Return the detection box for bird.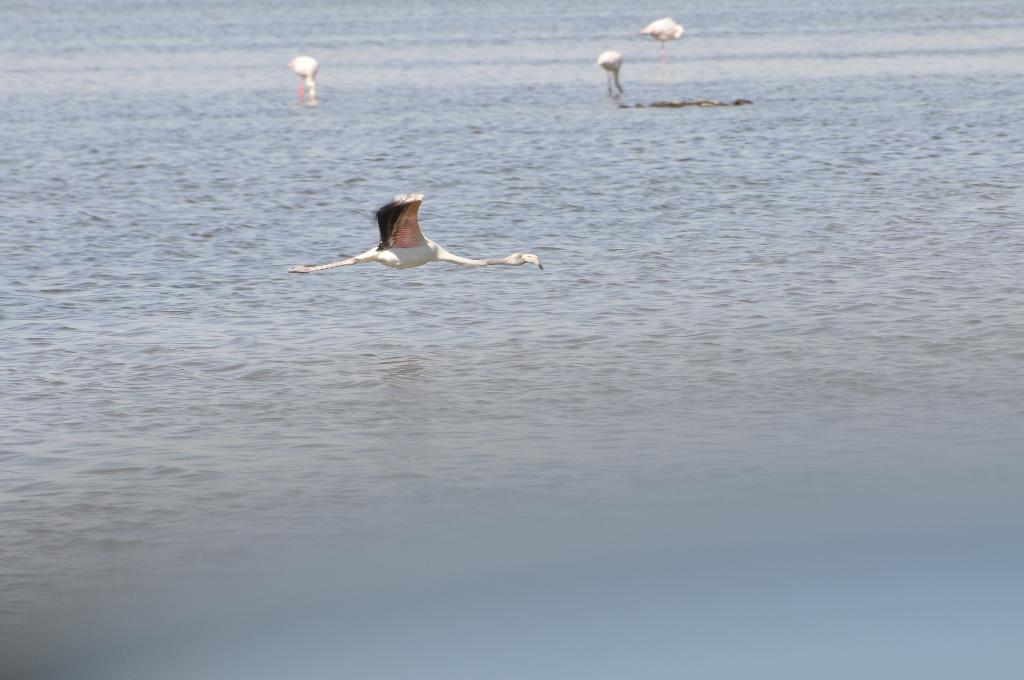
Rect(301, 184, 540, 280).
